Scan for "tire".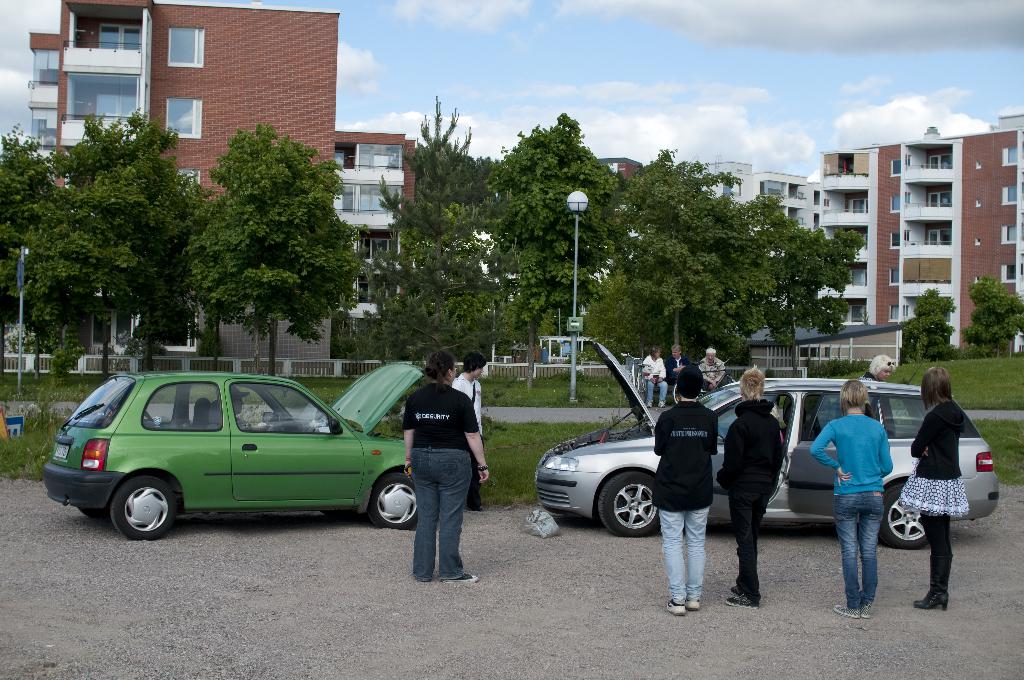
Scan result: crop(369, 474, 417, 528).
